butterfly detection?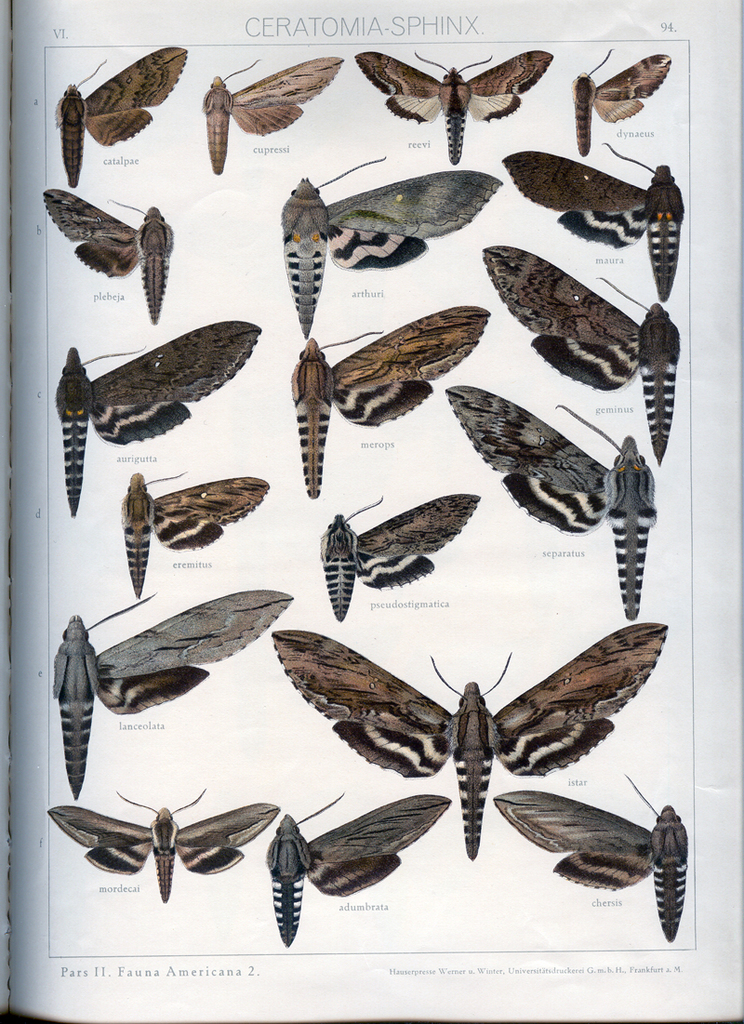
x1=263, y1=791, x2=442, y2=947
